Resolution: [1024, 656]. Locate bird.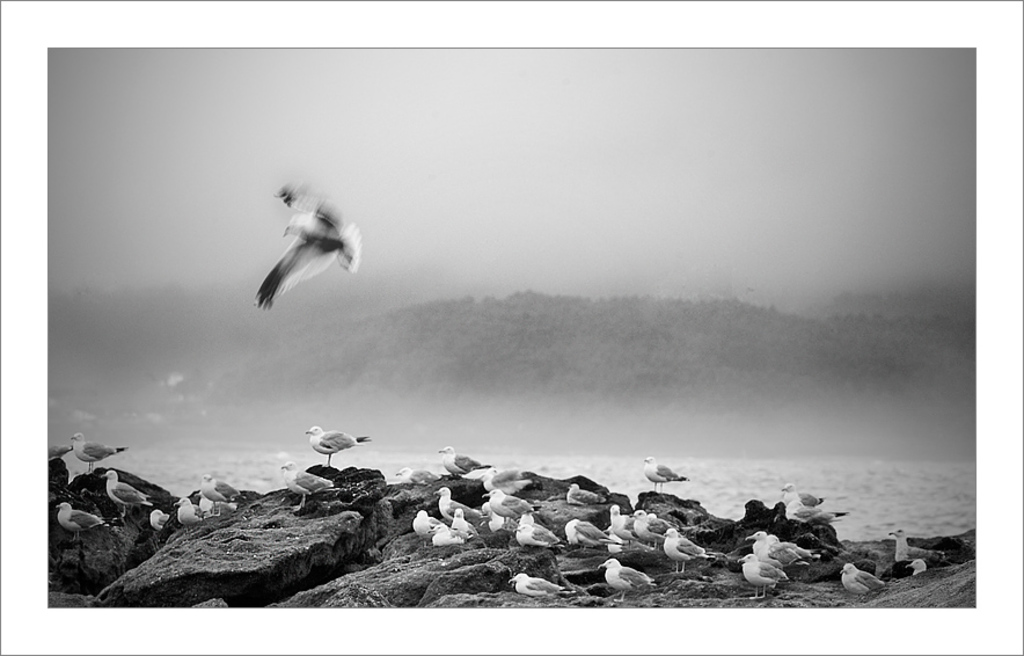
BBox(53, 501, 107, 545).
